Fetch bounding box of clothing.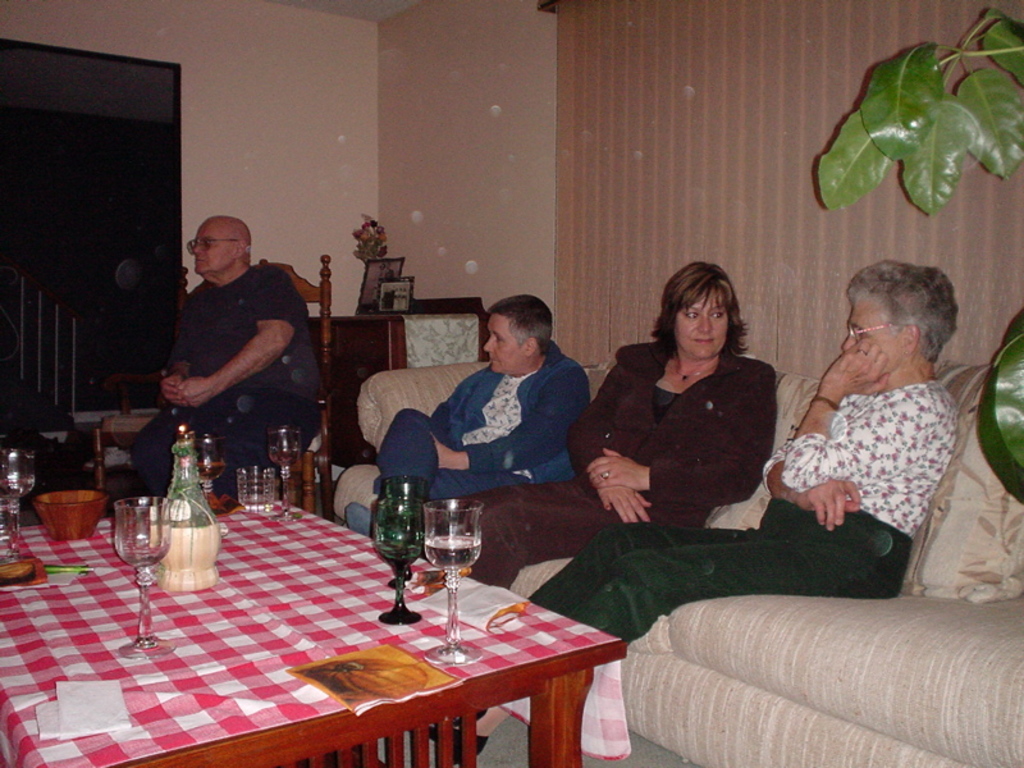
Bbox: select_region(440, 343, 781, 589).
